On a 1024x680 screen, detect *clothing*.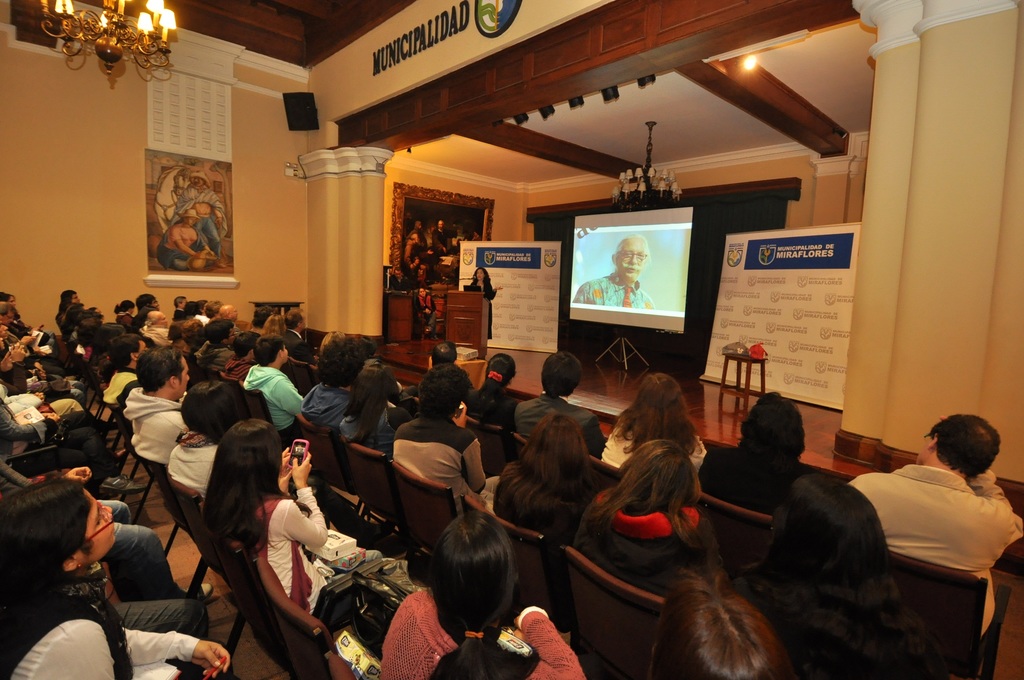
x1=146, y1=315, x2=162, y2=341.
